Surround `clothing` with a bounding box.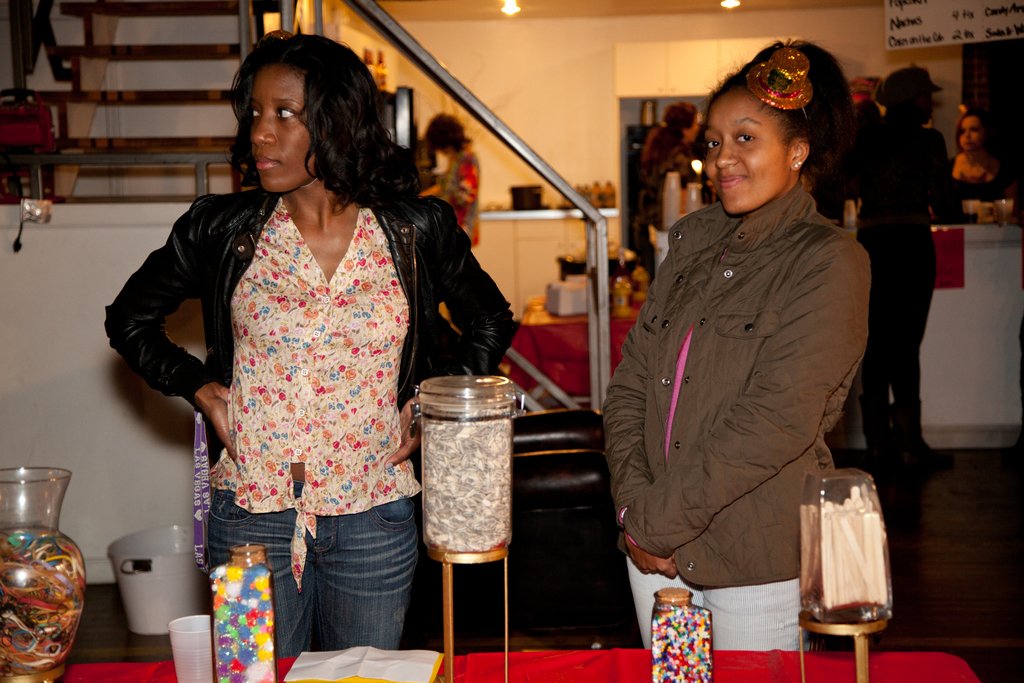
636,147,692,273.
